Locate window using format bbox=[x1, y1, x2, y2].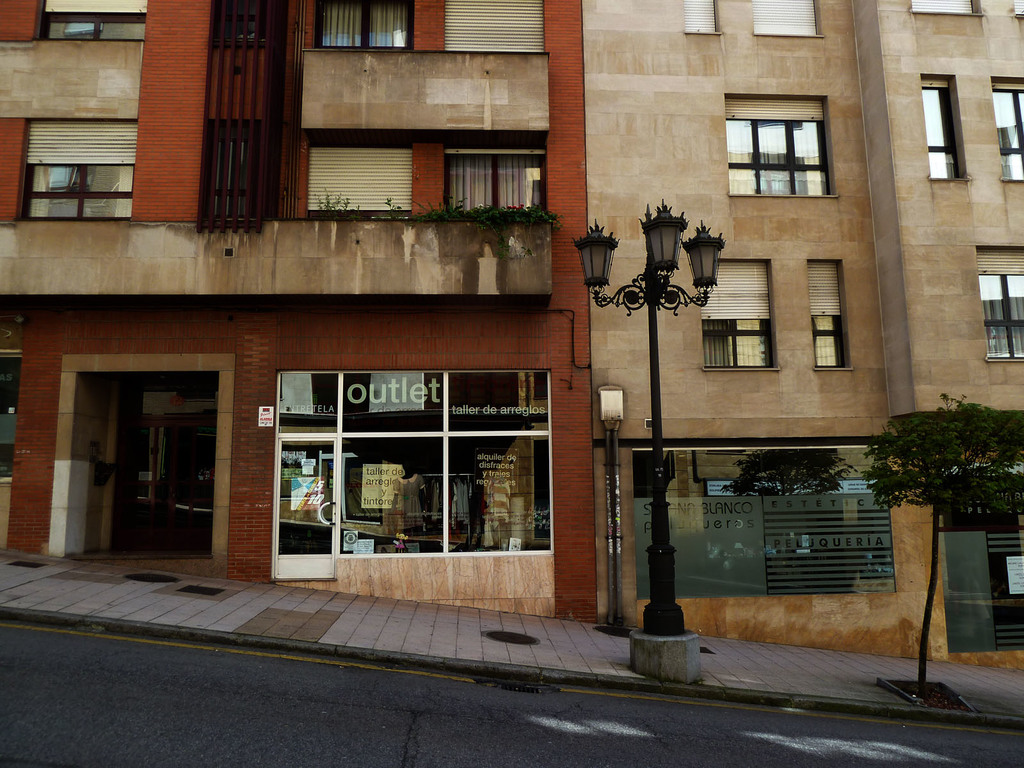
bbox=[312, 6, 413, 52].
